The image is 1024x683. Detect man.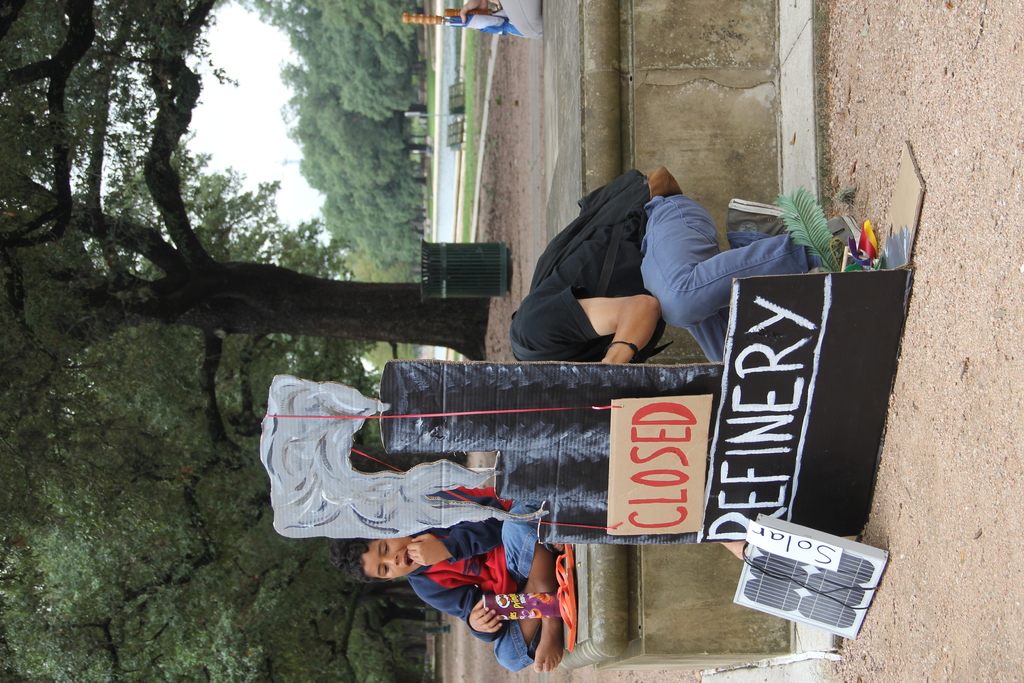
Detection: crop(499, 157, 808, 391).
